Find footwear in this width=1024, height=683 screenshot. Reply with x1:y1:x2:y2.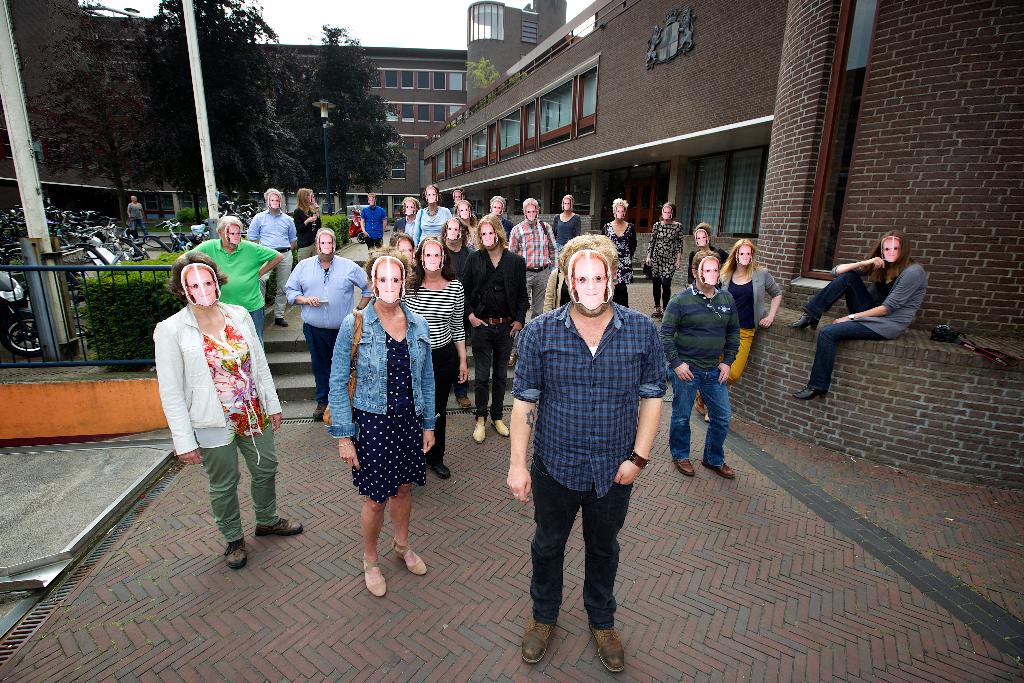
391:546:430:577.
